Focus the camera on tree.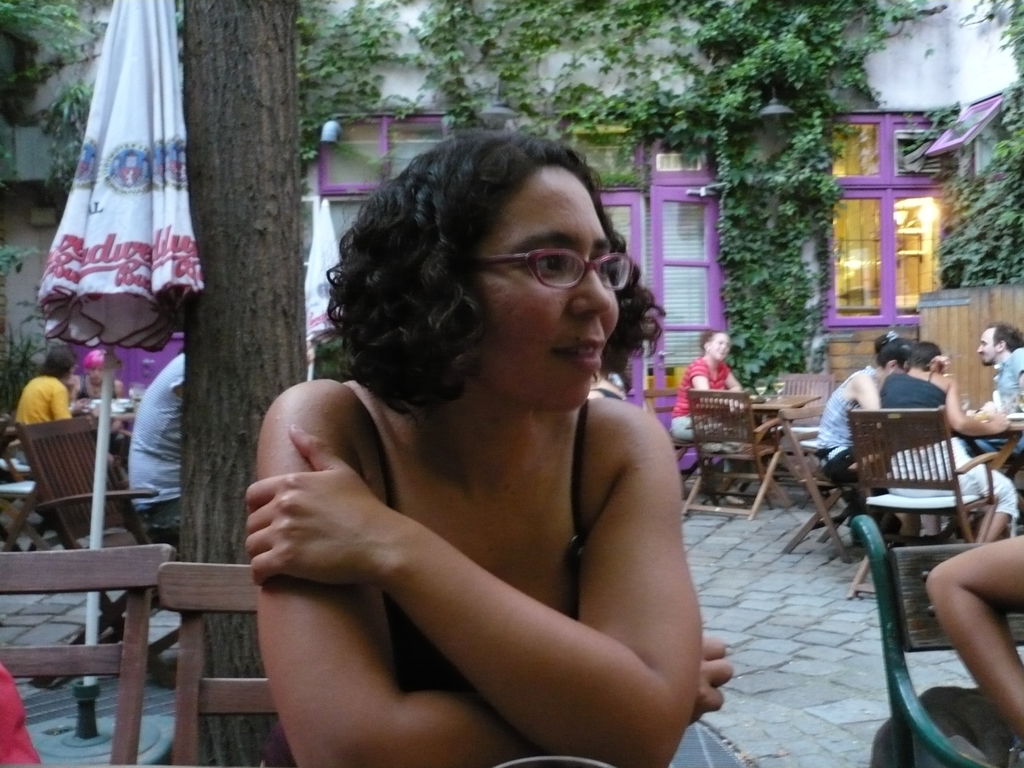
Focus region: BBox(177, 0, 306, 767).
